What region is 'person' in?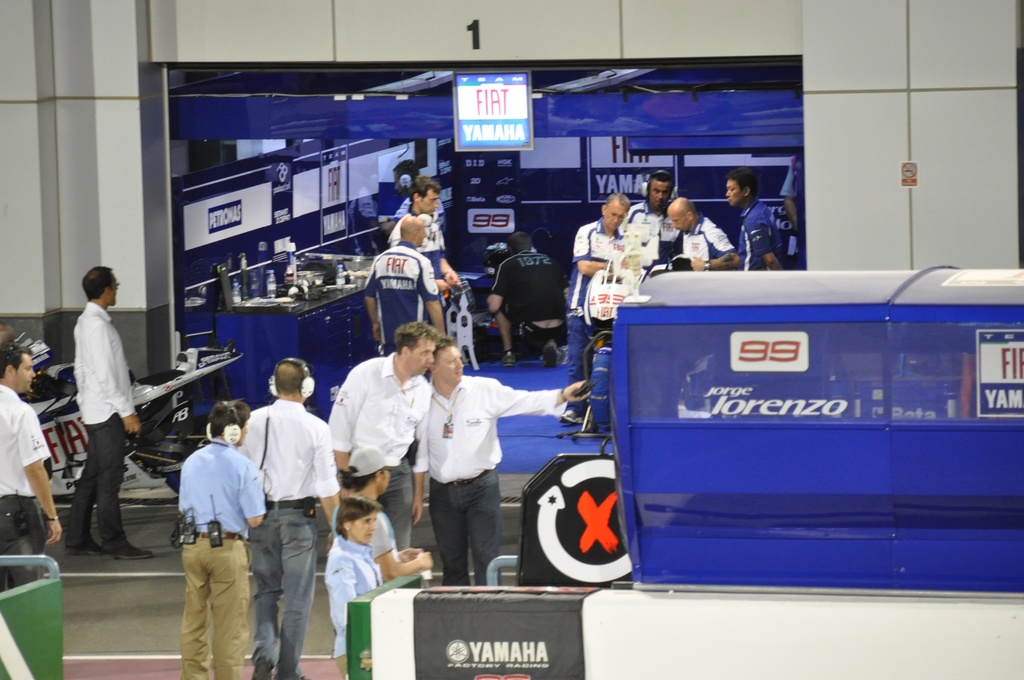
l=489, t=232, r=566, b=372.
